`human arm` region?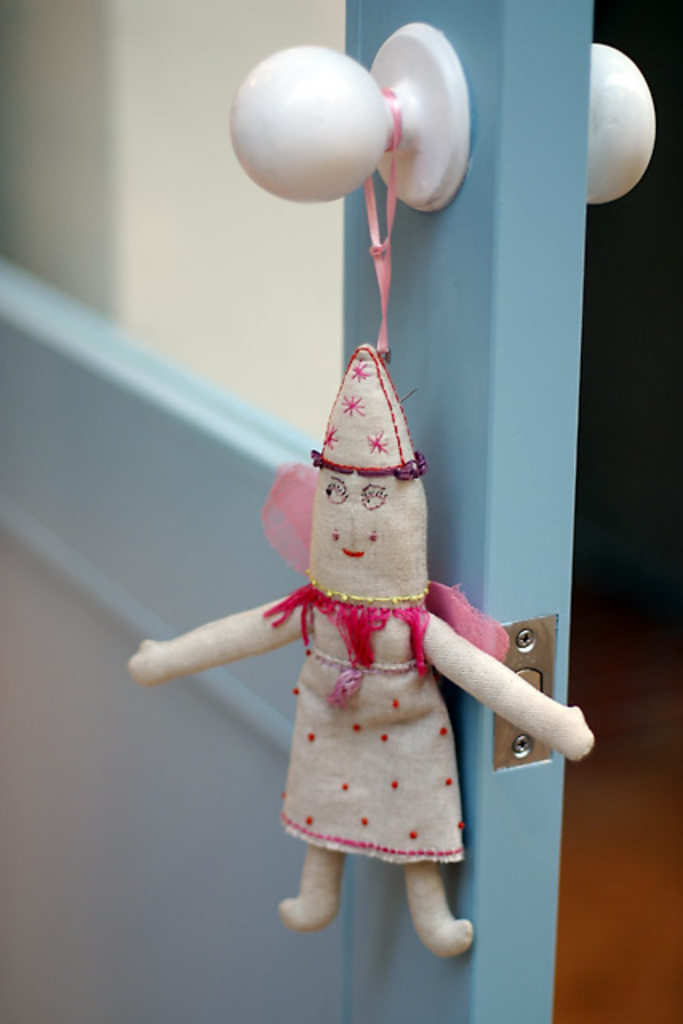
box(417, 650, 595, 758)
